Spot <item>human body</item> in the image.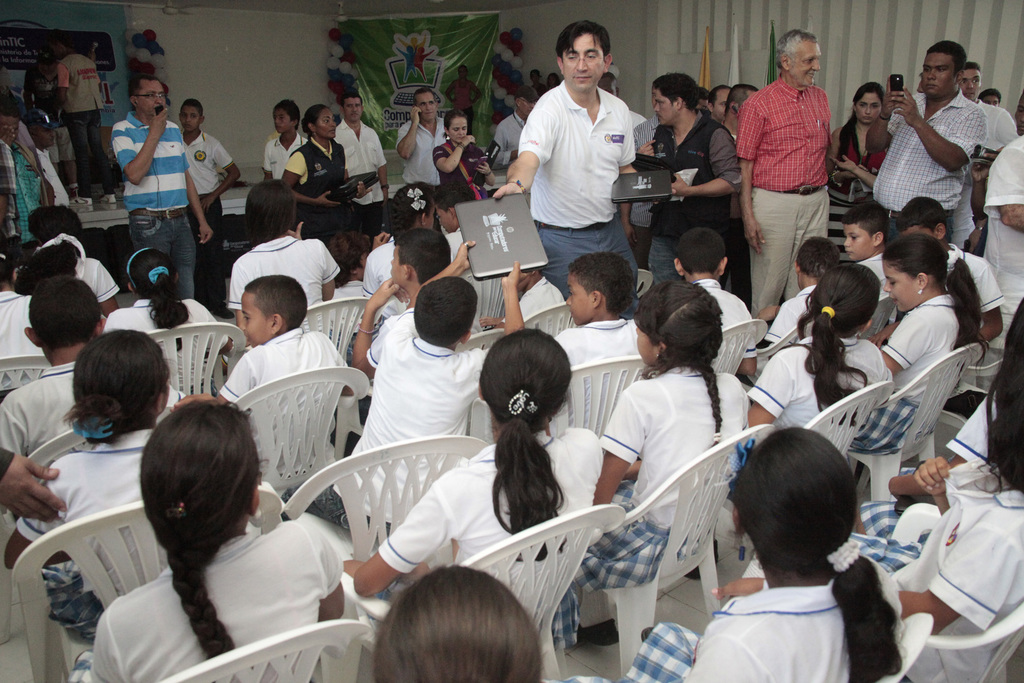
<item>human body</item> found at [742,236,844,383].
